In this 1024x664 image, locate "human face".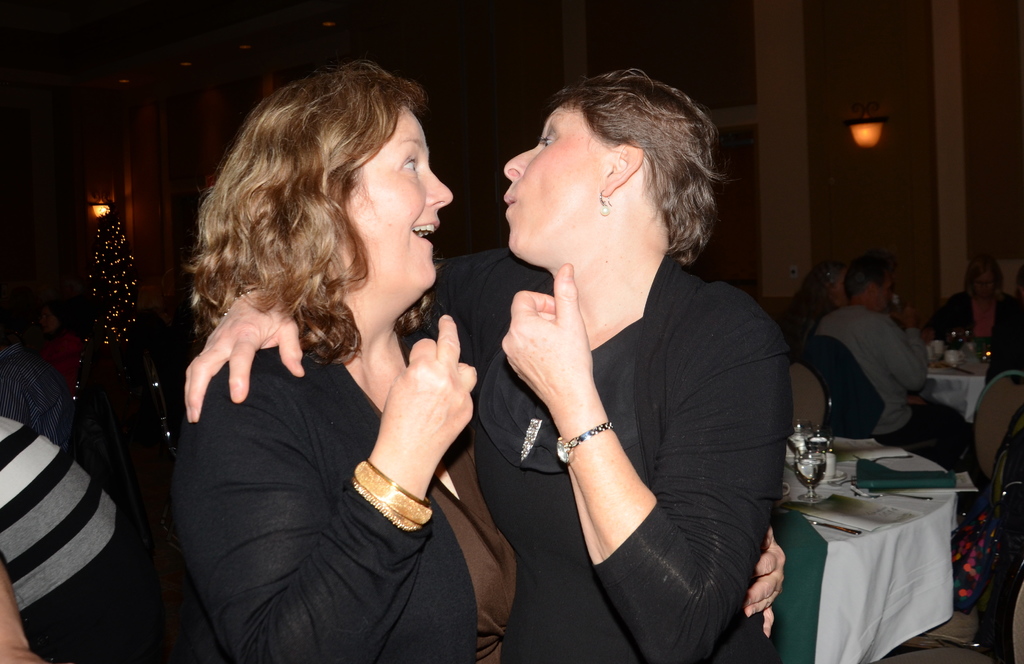
Bounding box: l=972, t=268, r=995, b=294.
